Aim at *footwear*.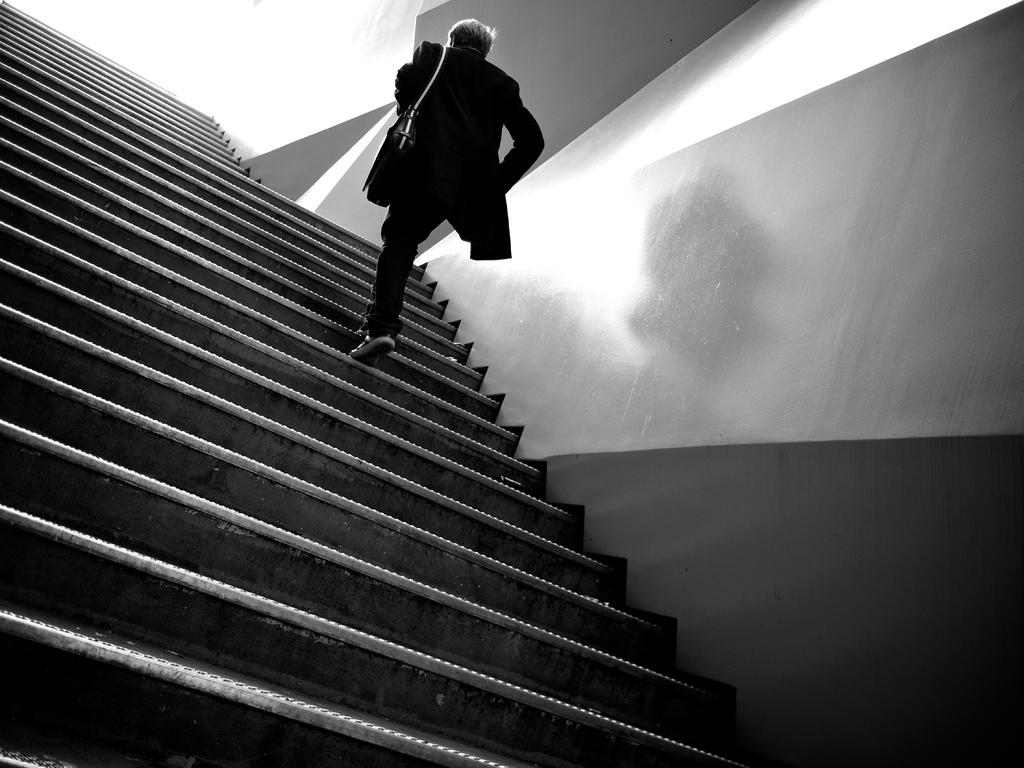
Aimed at [left=348, top=323, right=398, bottom=370].
